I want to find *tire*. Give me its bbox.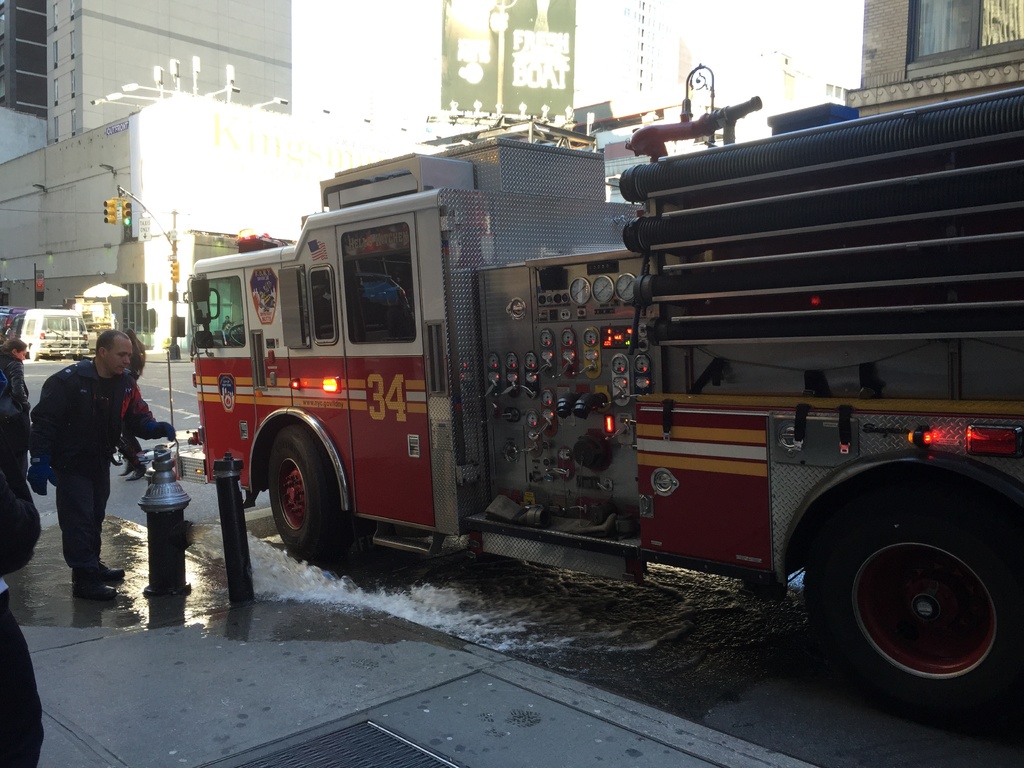
box=[801, 476, 1007, 710].
